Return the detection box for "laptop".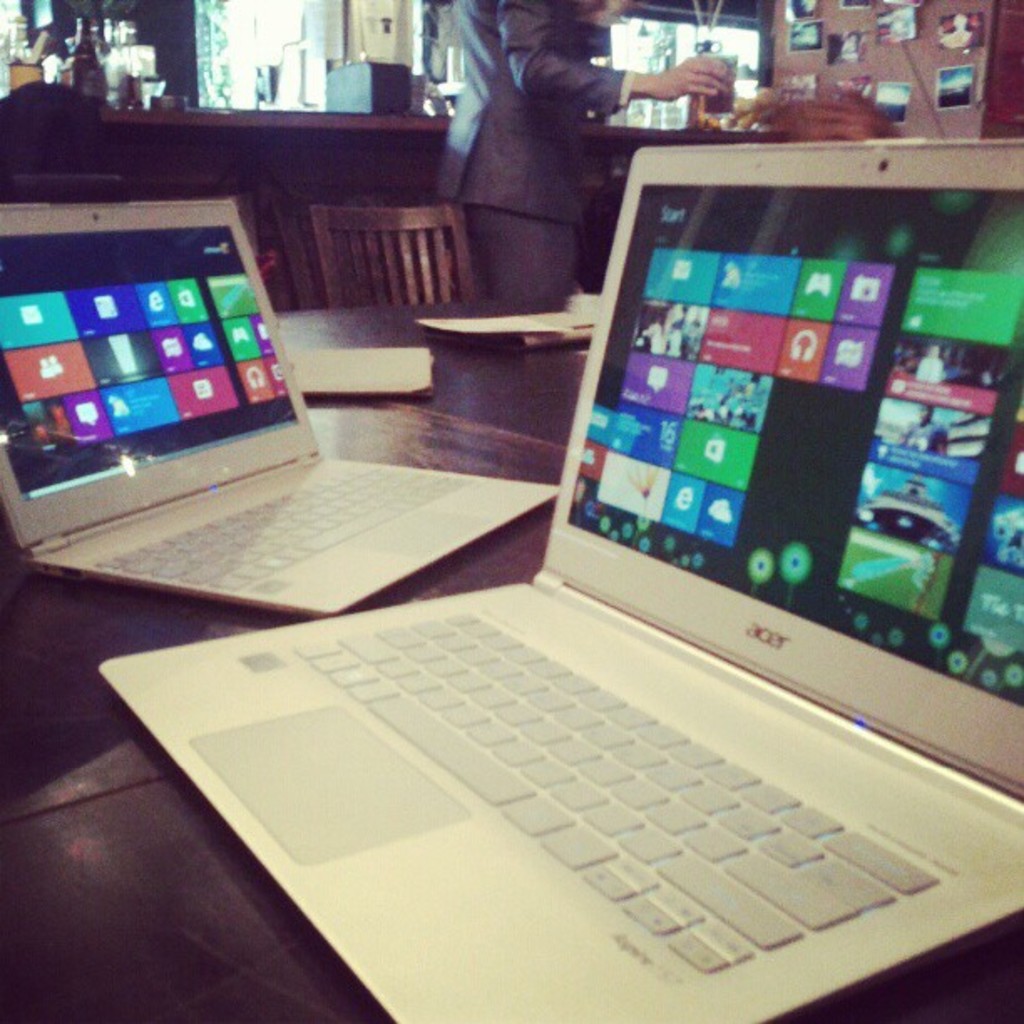
99, 139, 1022, 1022.
